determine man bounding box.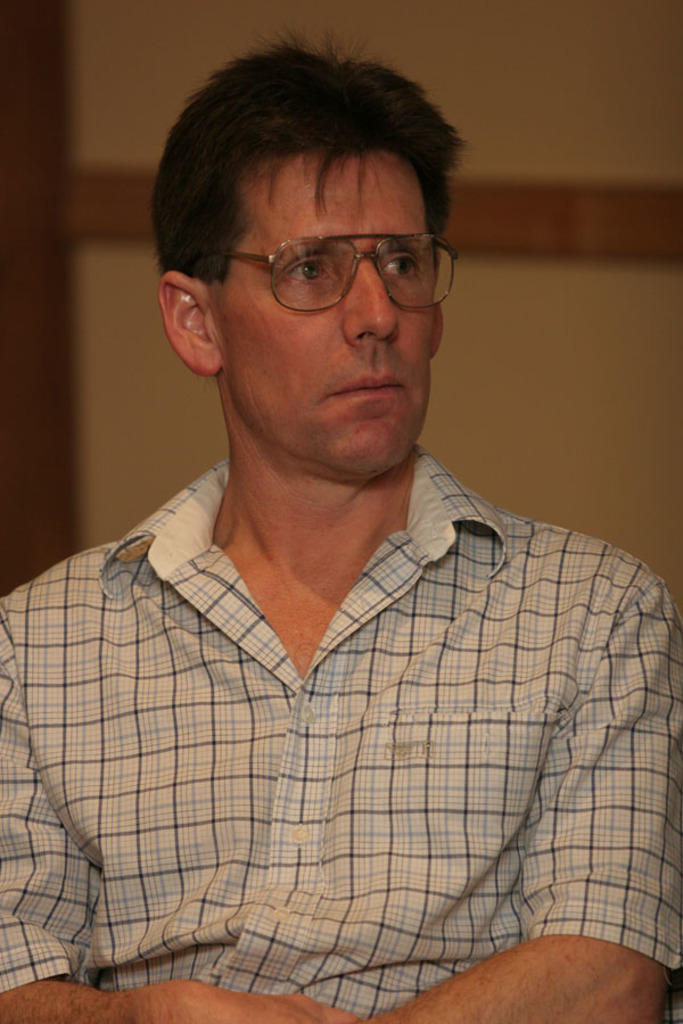
Determined: {"left": 0, "top": 27, "right": 682, "bottom": 1023}.
